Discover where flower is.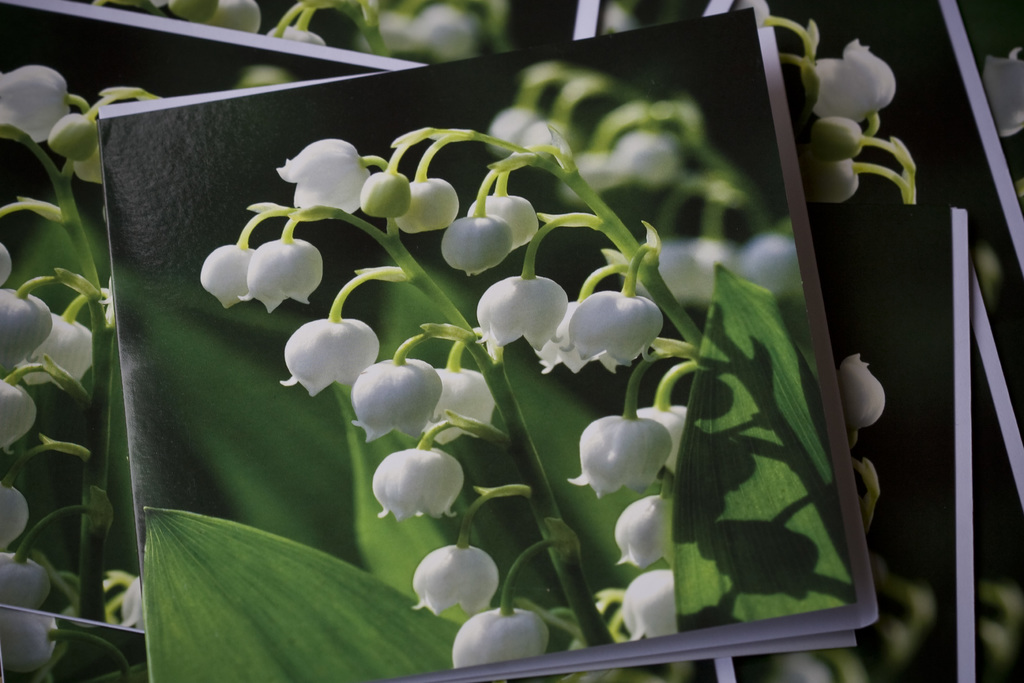
Discovered at <box>808,38,897,126</box>.
